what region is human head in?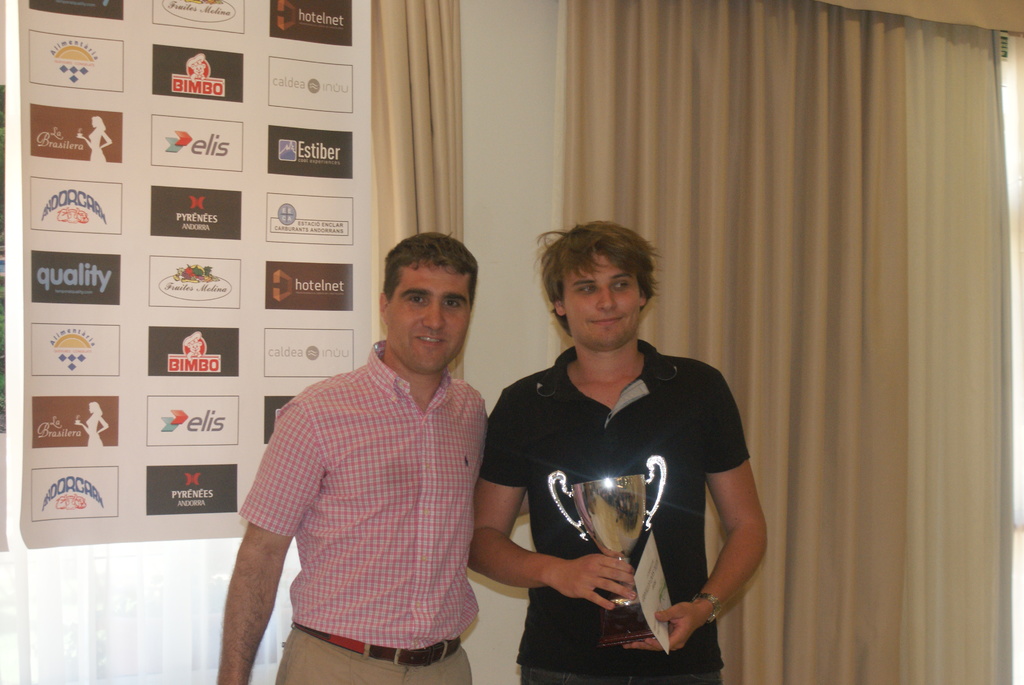
(376,232,479,374).
